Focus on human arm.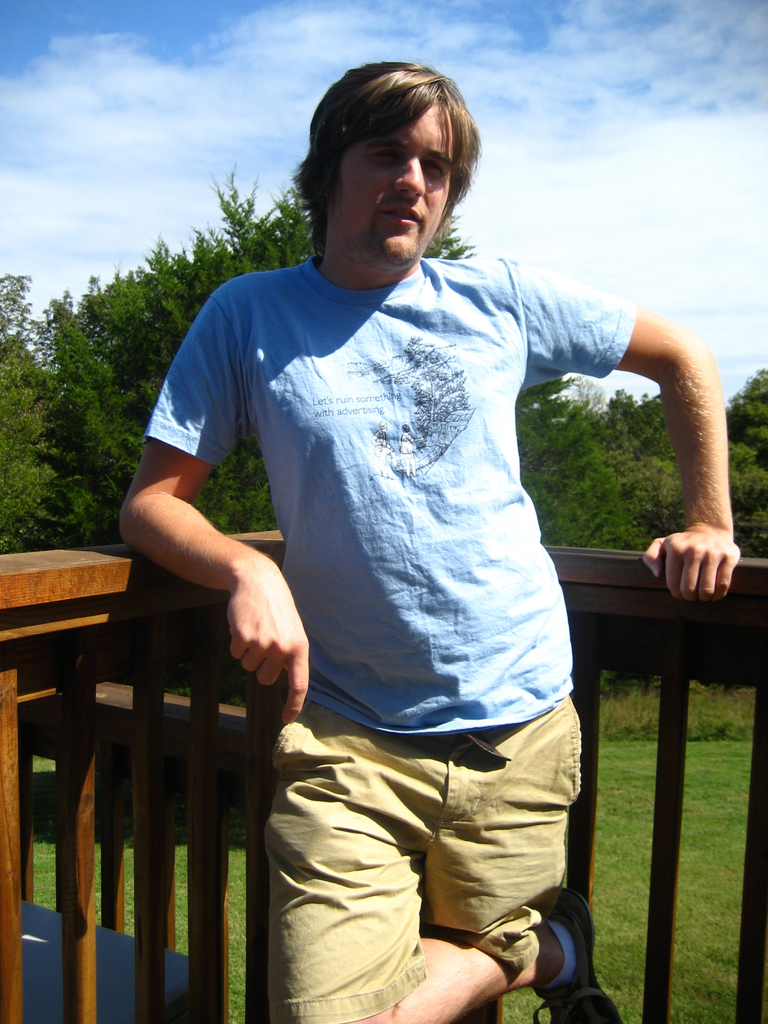
Focused at pyautogui.locateOnScreen(129, 399, 269, 674).
